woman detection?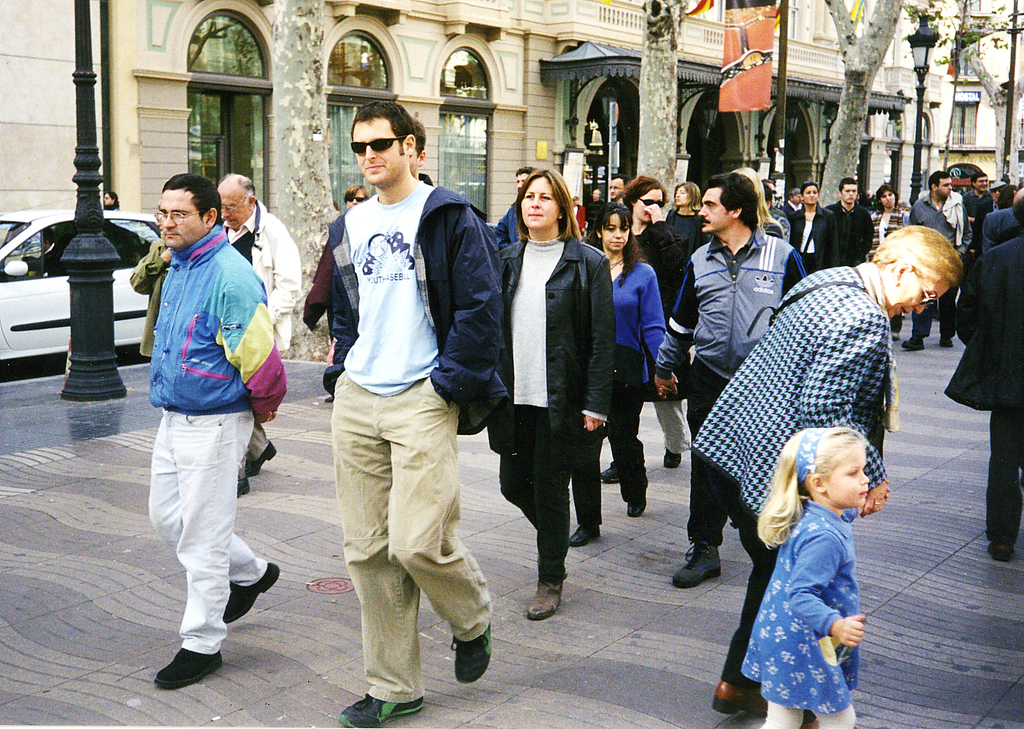
locate(568, 204, 681, 549)
